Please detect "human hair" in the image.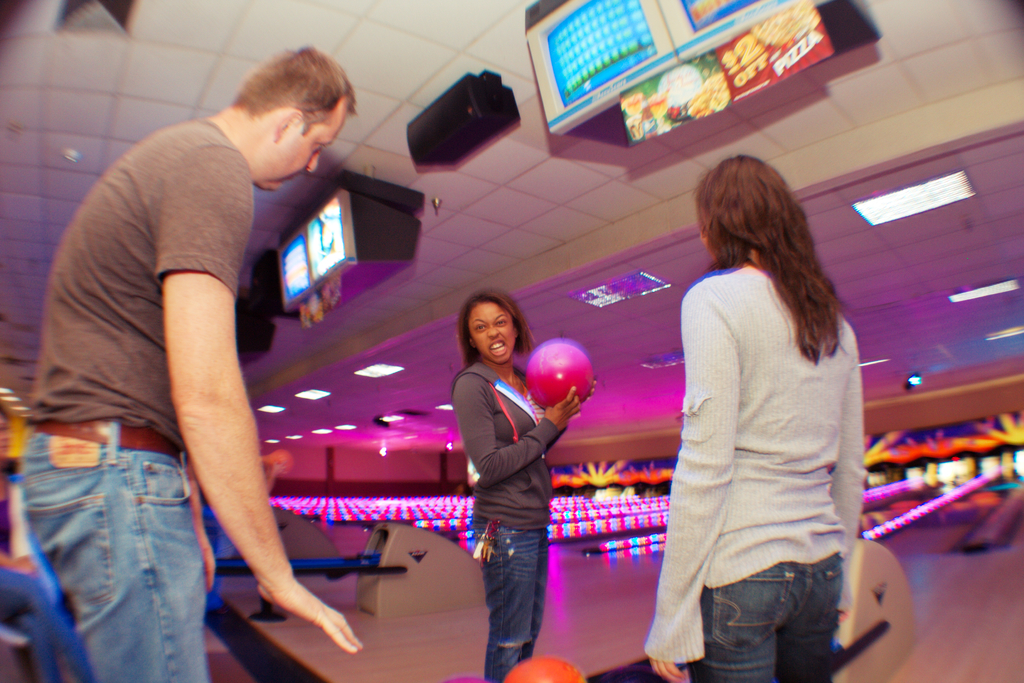
456, 289, 538, 372.
